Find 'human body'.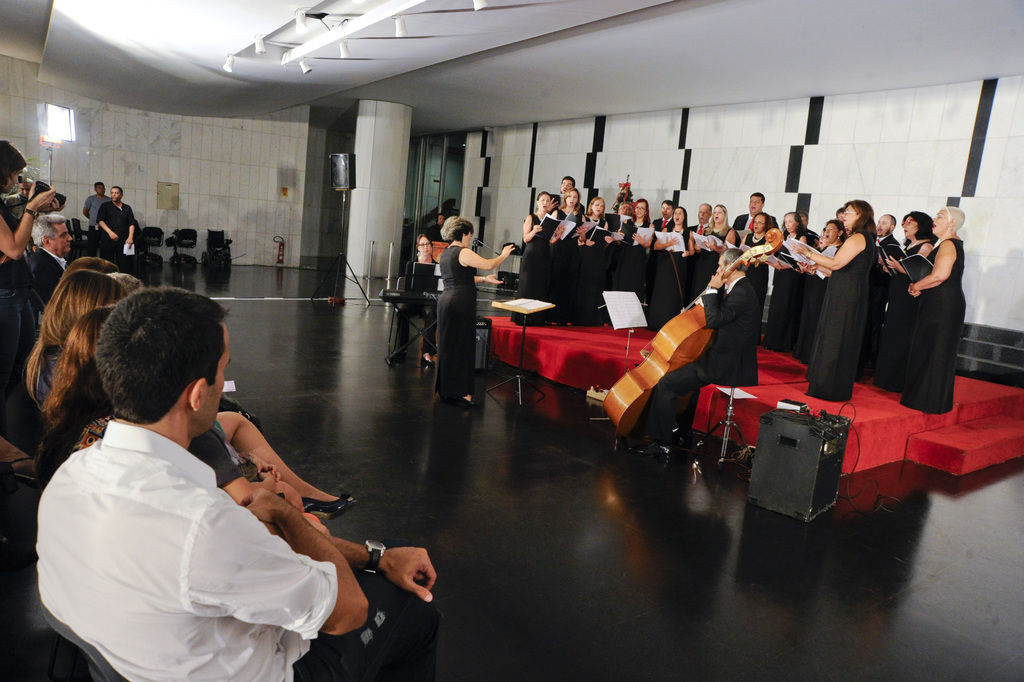
l=398, t=265, r=443, b=371.
